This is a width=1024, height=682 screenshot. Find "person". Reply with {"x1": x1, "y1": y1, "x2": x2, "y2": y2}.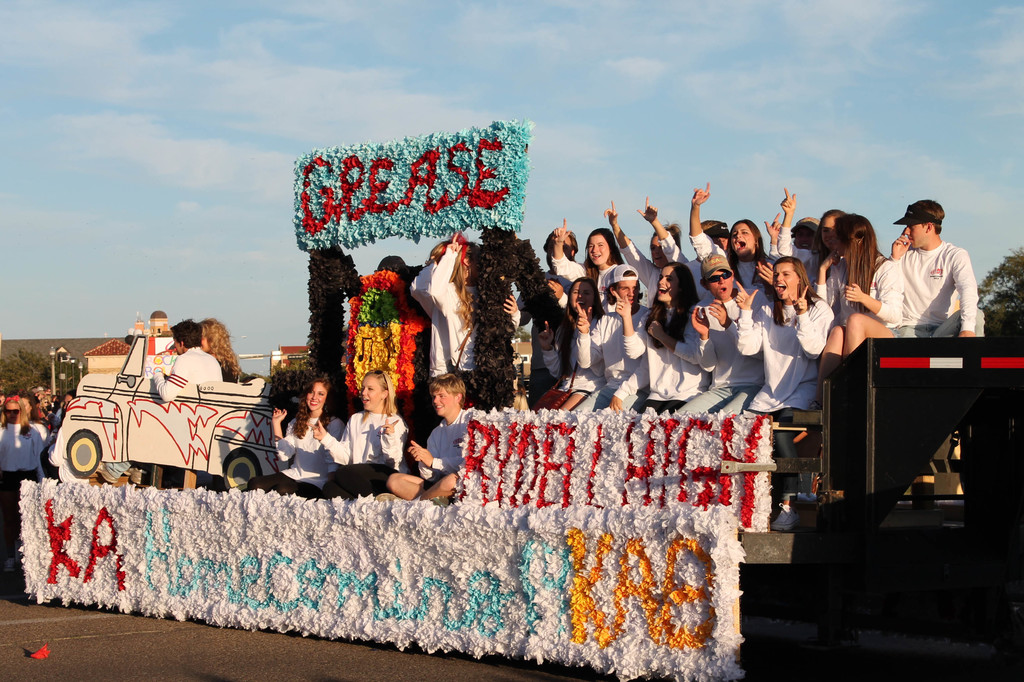
{"x1": 199, "y1": 321, "x2": 240, "y2": 382}.
